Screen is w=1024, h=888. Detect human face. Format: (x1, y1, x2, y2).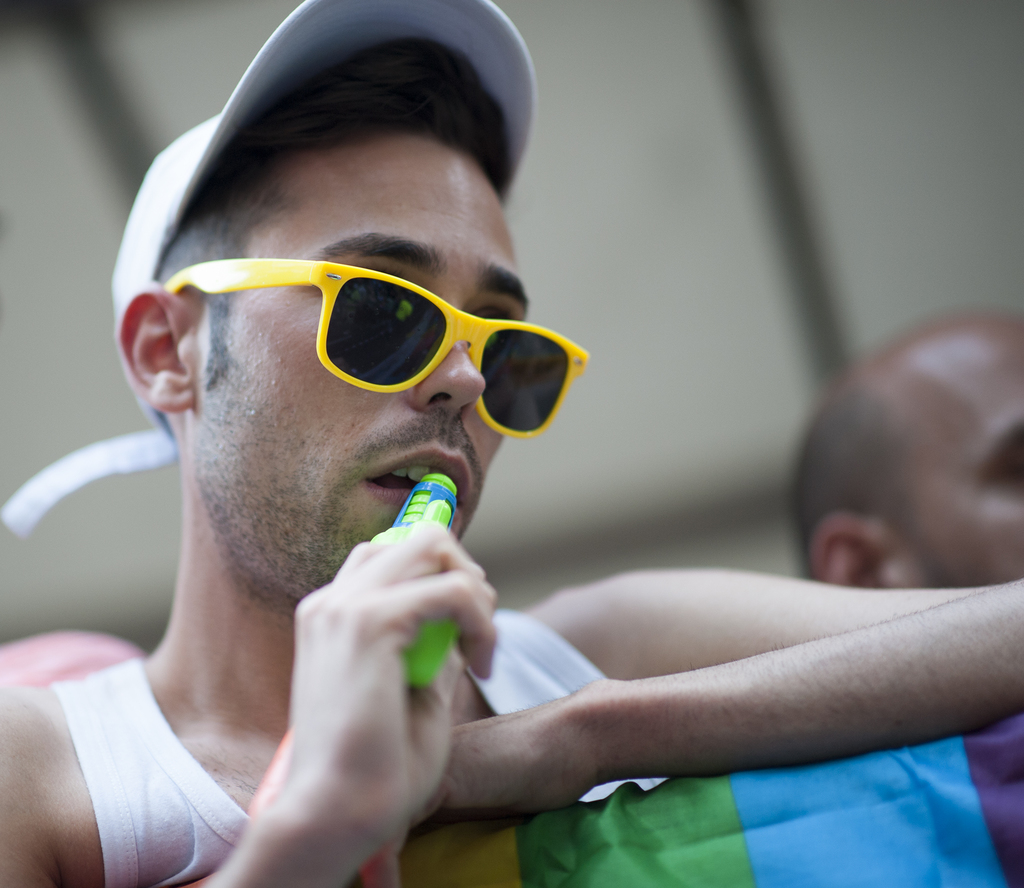
(895, 321, 1023, 577).
